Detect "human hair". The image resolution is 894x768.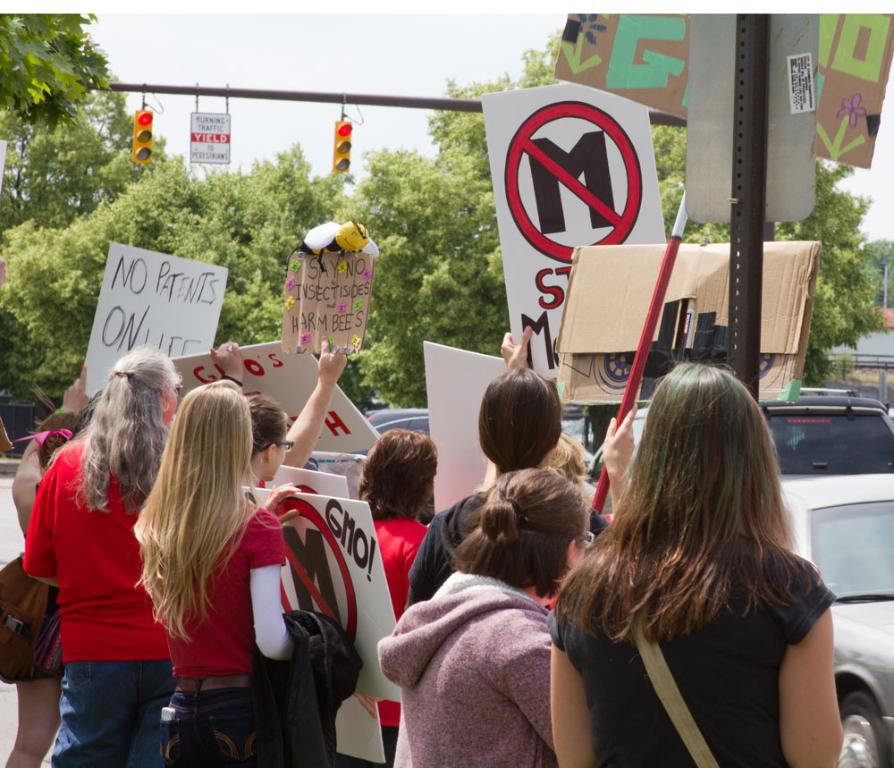
26/410/80/472.
